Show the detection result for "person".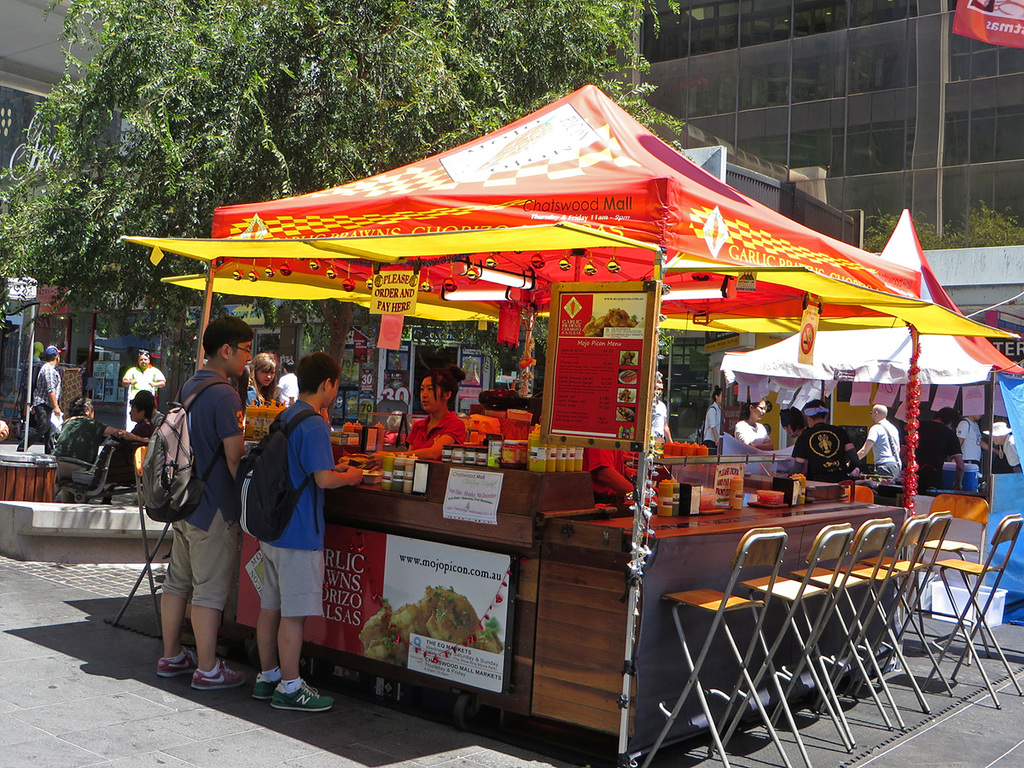
rect(794, 398, 867, 480).
